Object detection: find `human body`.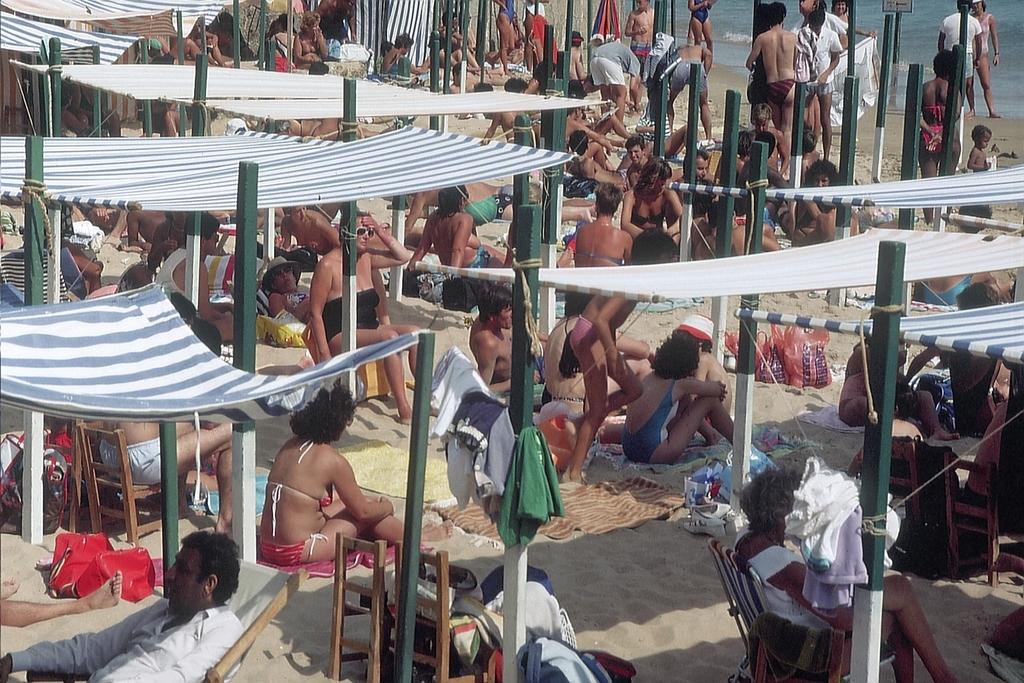
[x1=148, y1=97, x2=189, y2=136].
